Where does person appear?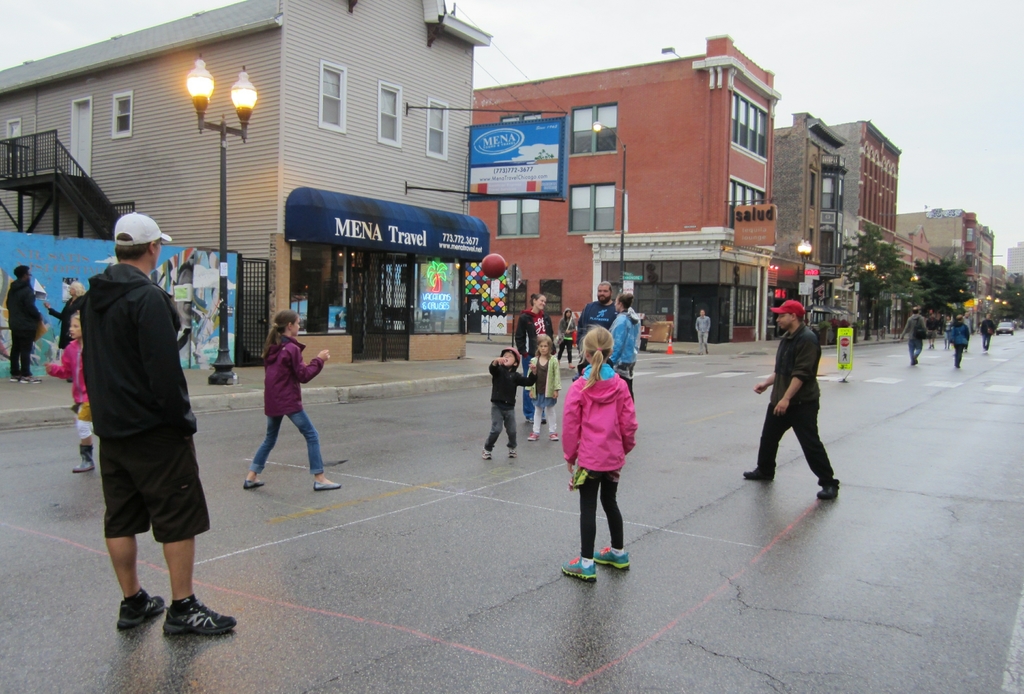
Appears at box=[0, 259, 43, 384].
